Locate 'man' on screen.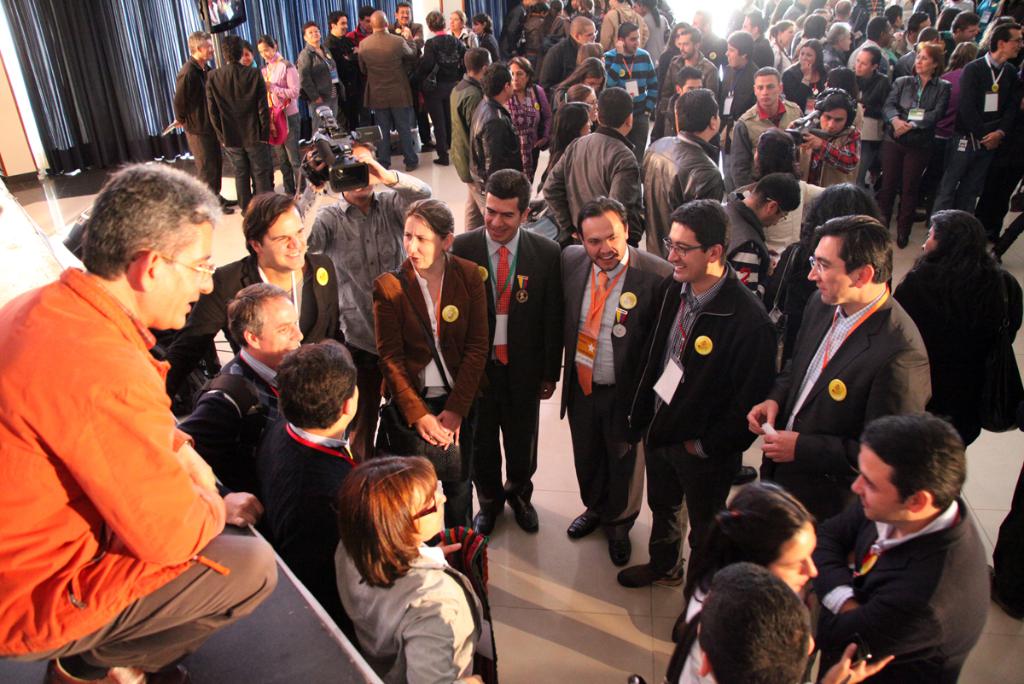
On screen at (x1=447, y1=166, x2=560, y2=546).
